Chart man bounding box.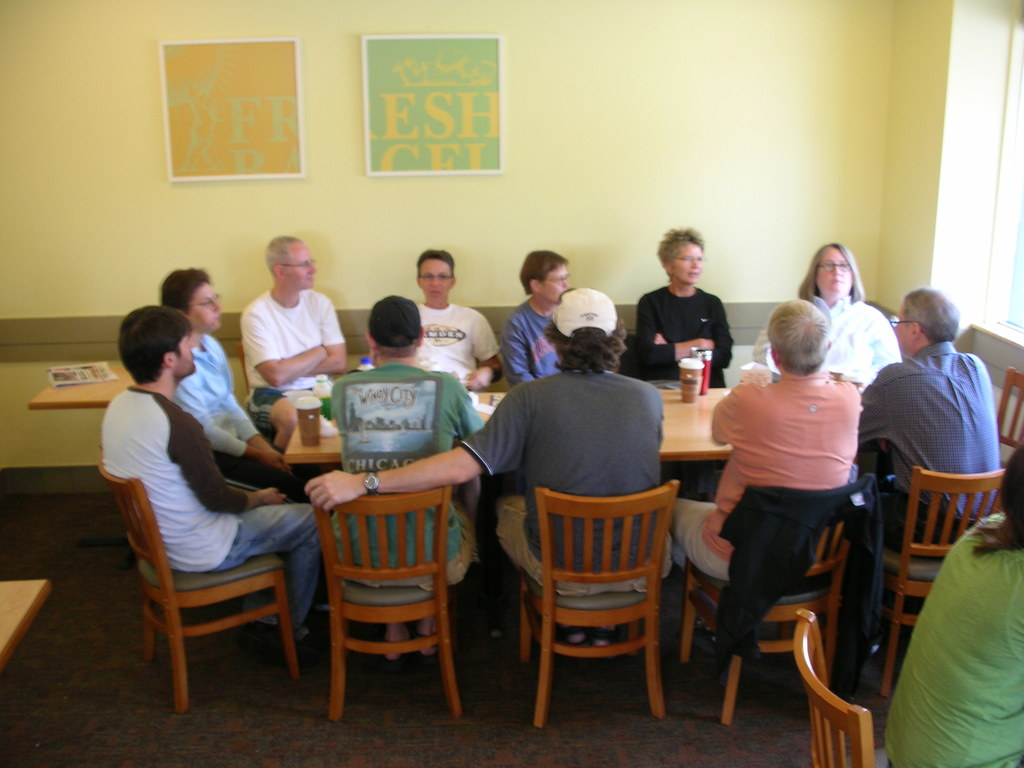
Charted: <bbox>406, 241, 501, 392</bbox>.
